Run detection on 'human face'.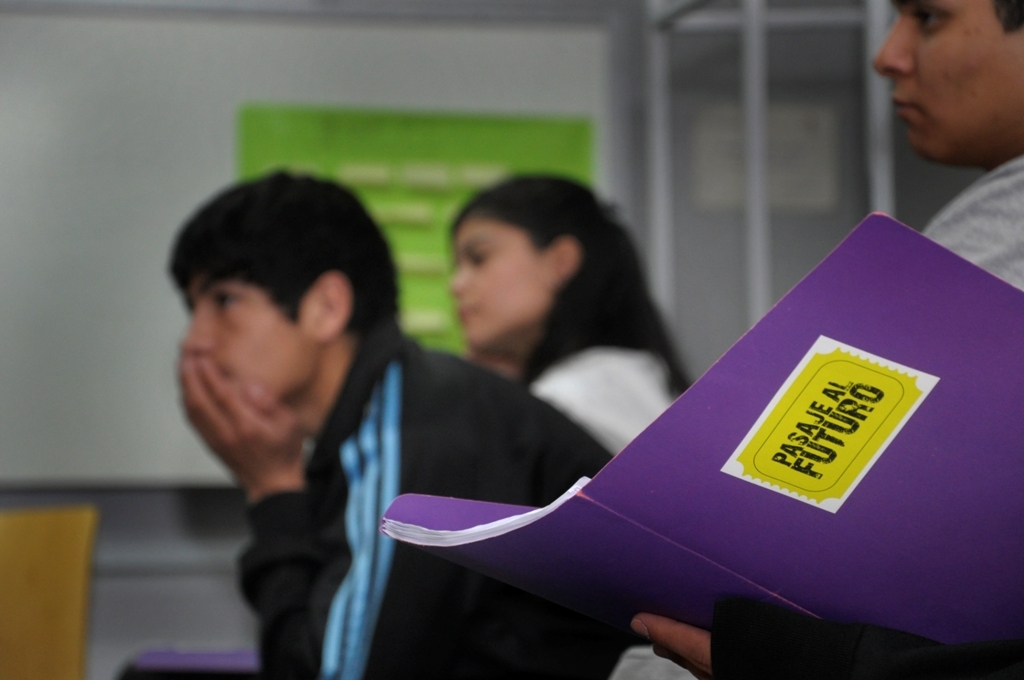
Result: locate(871, 0, 1022, 160).
